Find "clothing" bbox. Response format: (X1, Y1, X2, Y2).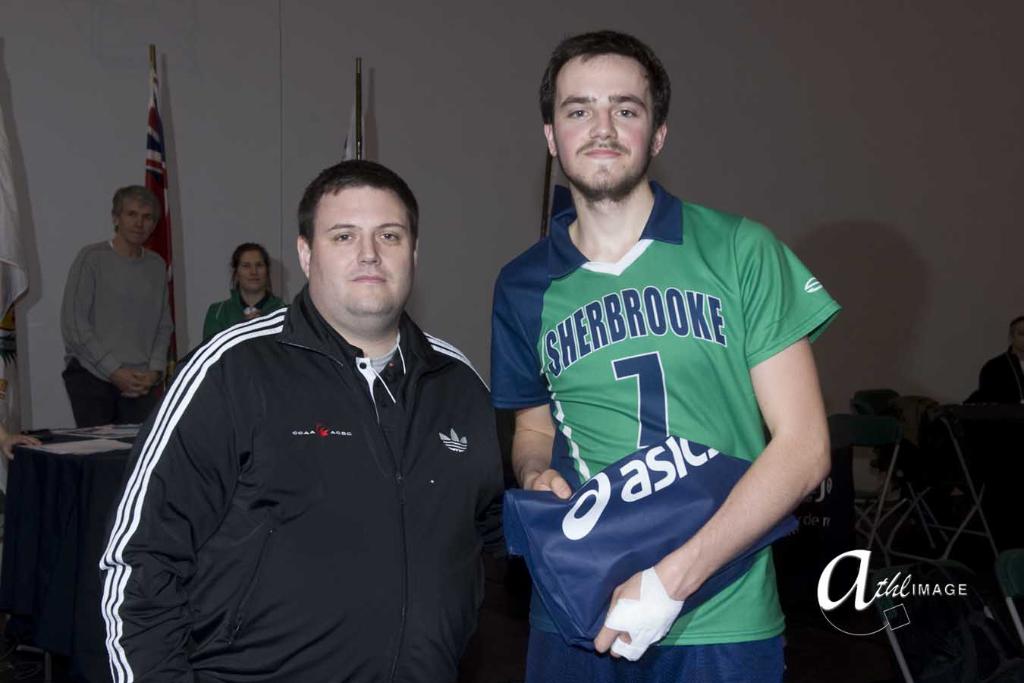
(98, 277, 505, 682).
